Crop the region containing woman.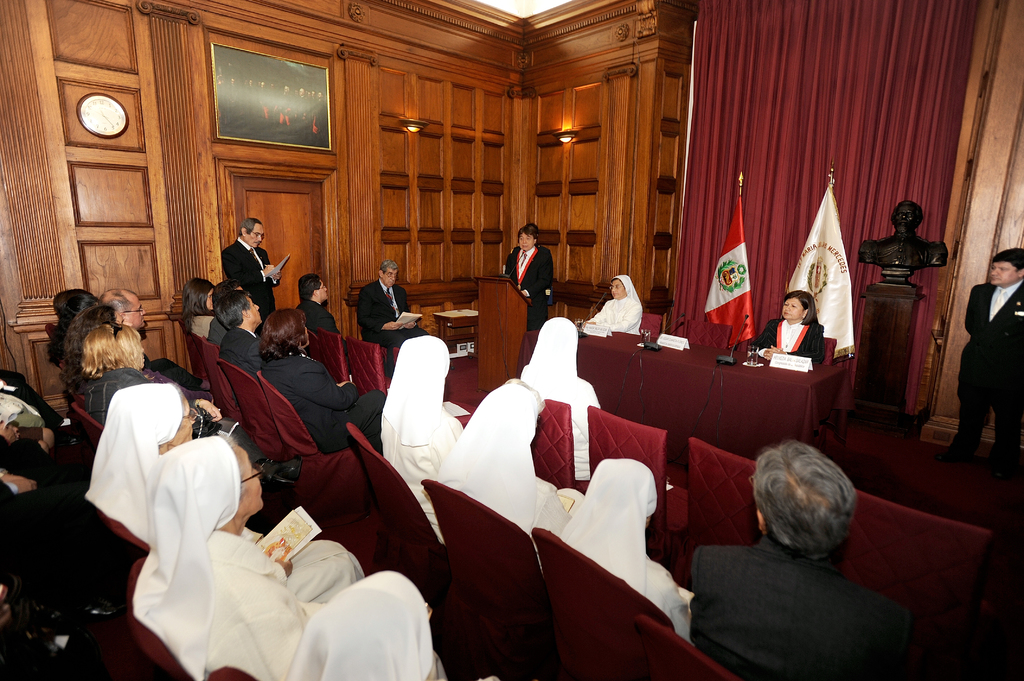
Crop region: [261,308,388,450].
